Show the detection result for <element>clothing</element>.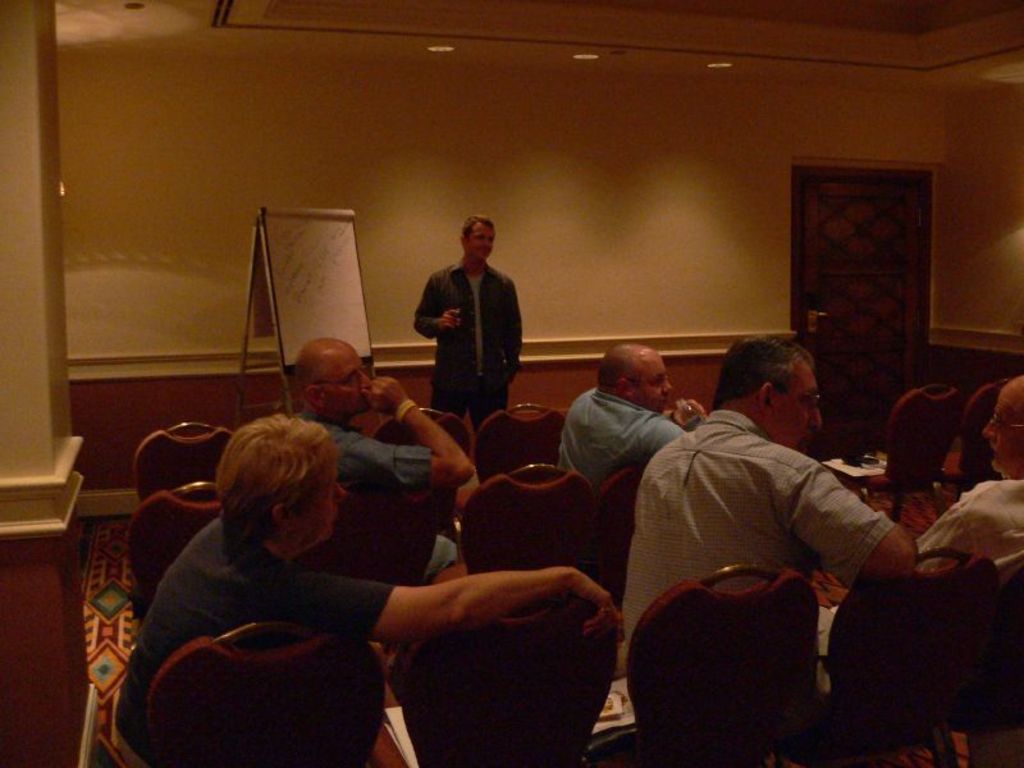
[305,407,431,581].
